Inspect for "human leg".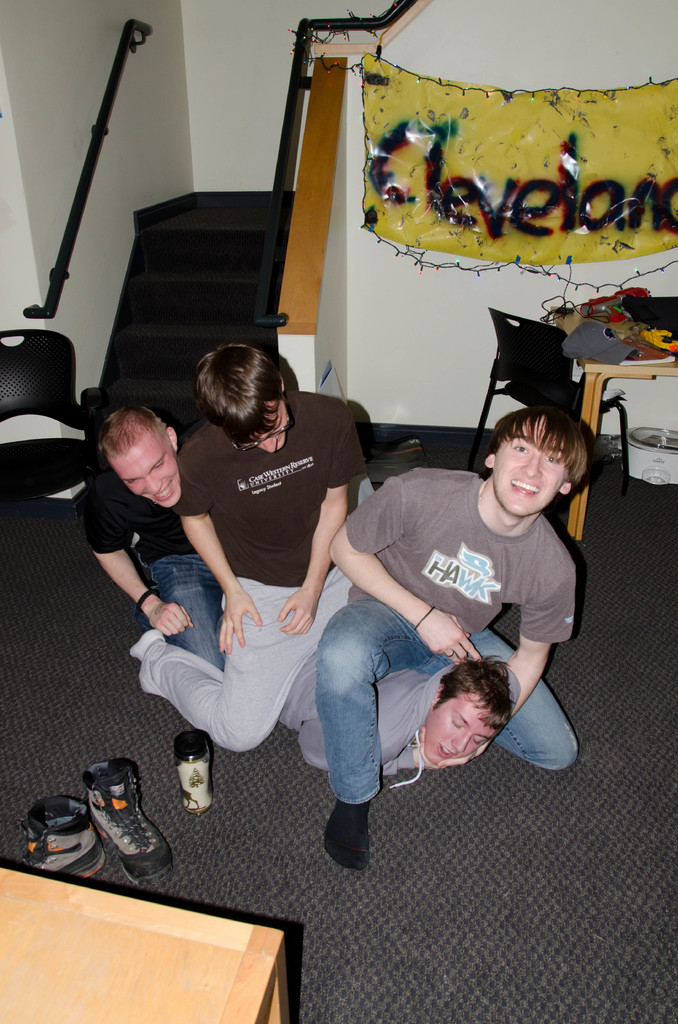
Inspection: (319, 572, 421, 876).
